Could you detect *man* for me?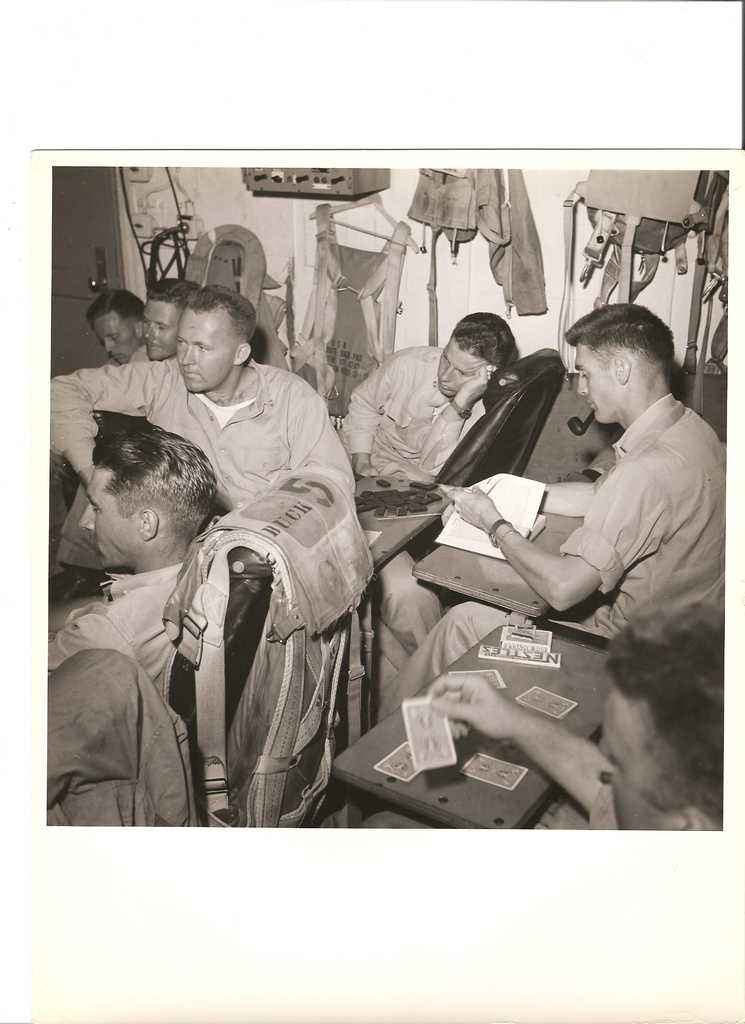
Detection result: <box>375,303,726,719</box>.
